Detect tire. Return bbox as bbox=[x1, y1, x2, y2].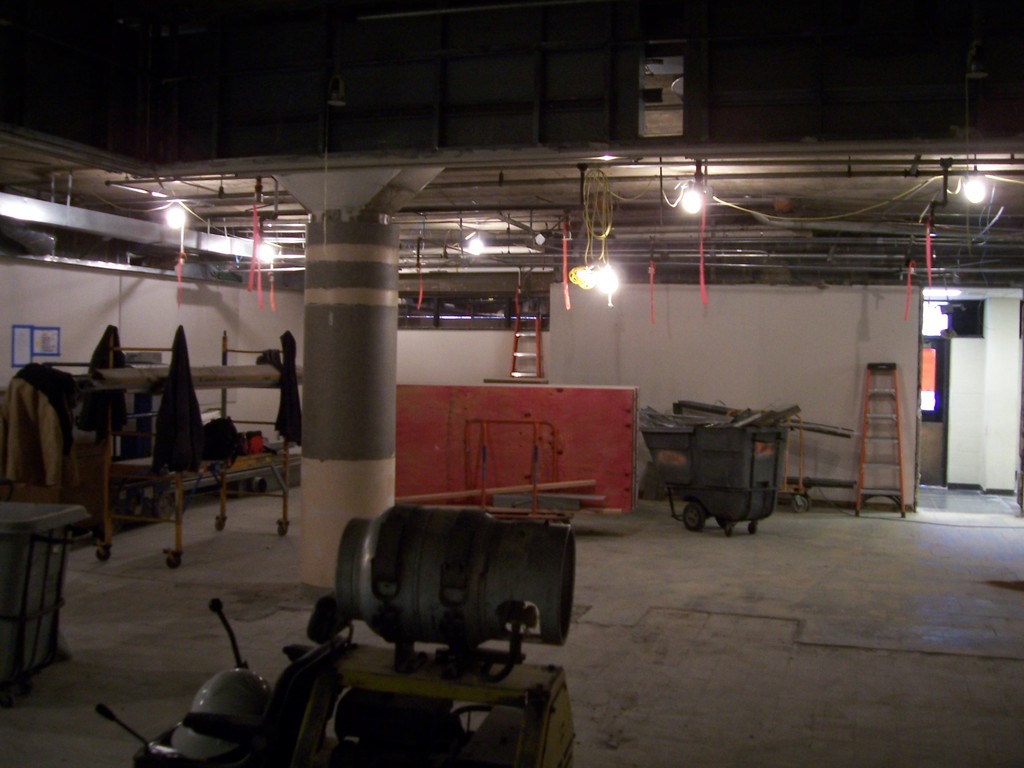
bbox=[166, 553, 182, 569].
